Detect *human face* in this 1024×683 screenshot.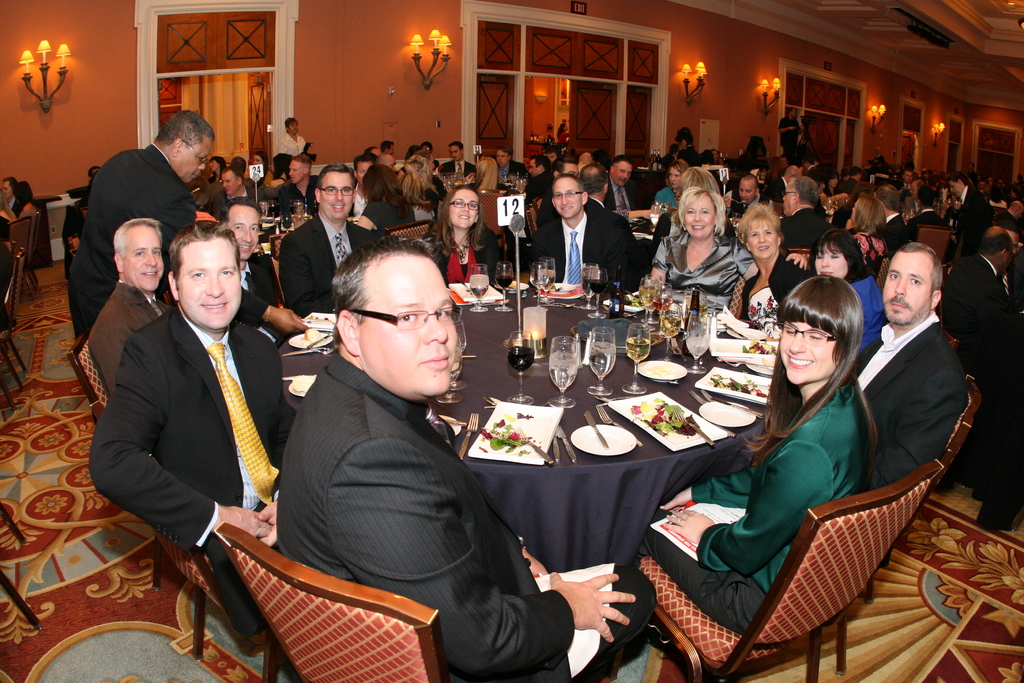
Detection: detection(228, 207, 259, 259).
